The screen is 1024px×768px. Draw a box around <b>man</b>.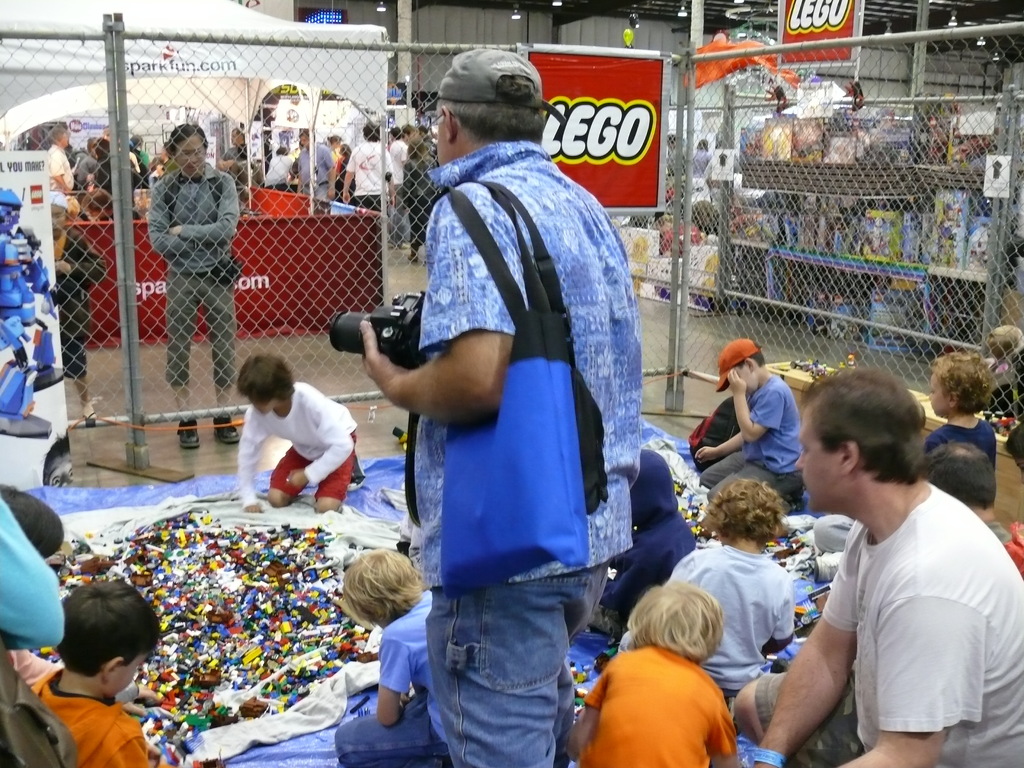
pyautogui.locateOnScreen(131, 136, 147, 168).
